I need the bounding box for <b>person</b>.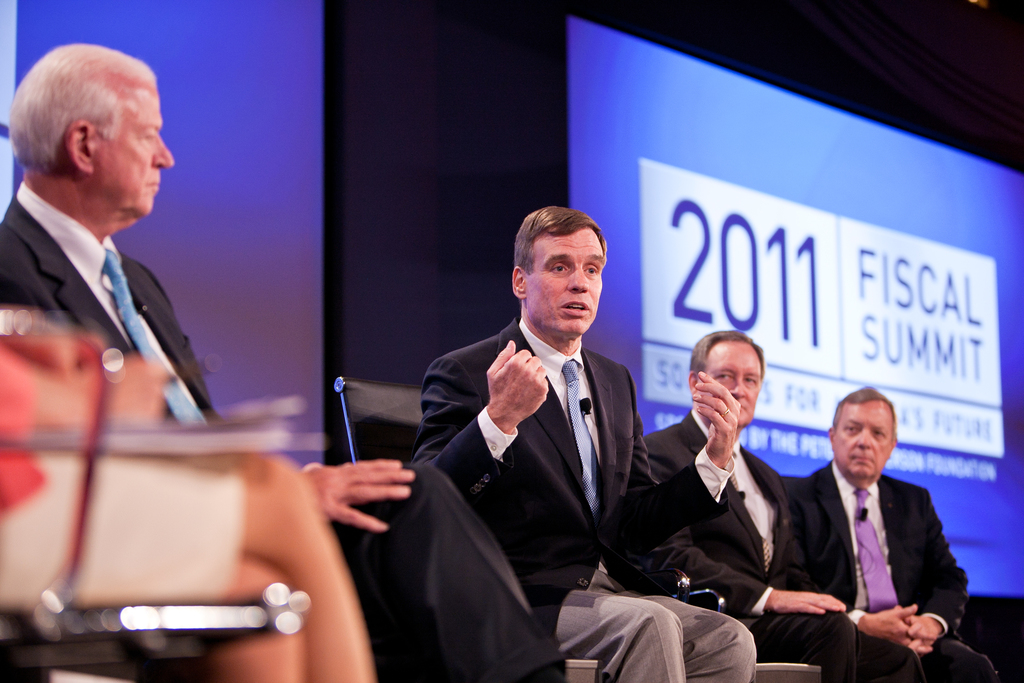
Here it is: [636,325,915,682].
